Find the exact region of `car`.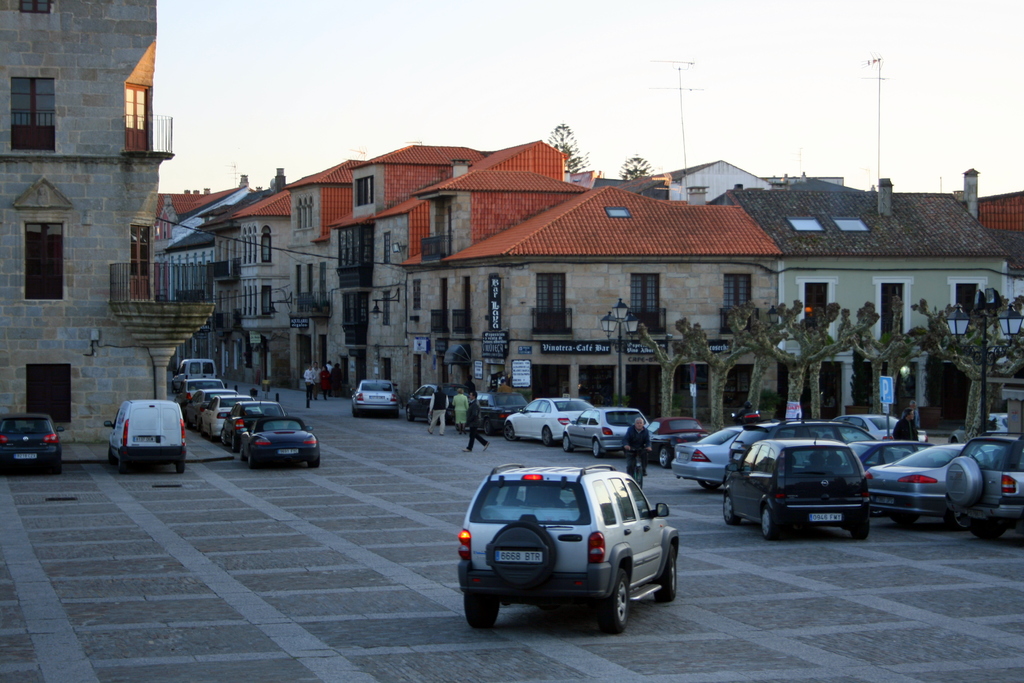
Exact region: 353, 378, 401, 419.
